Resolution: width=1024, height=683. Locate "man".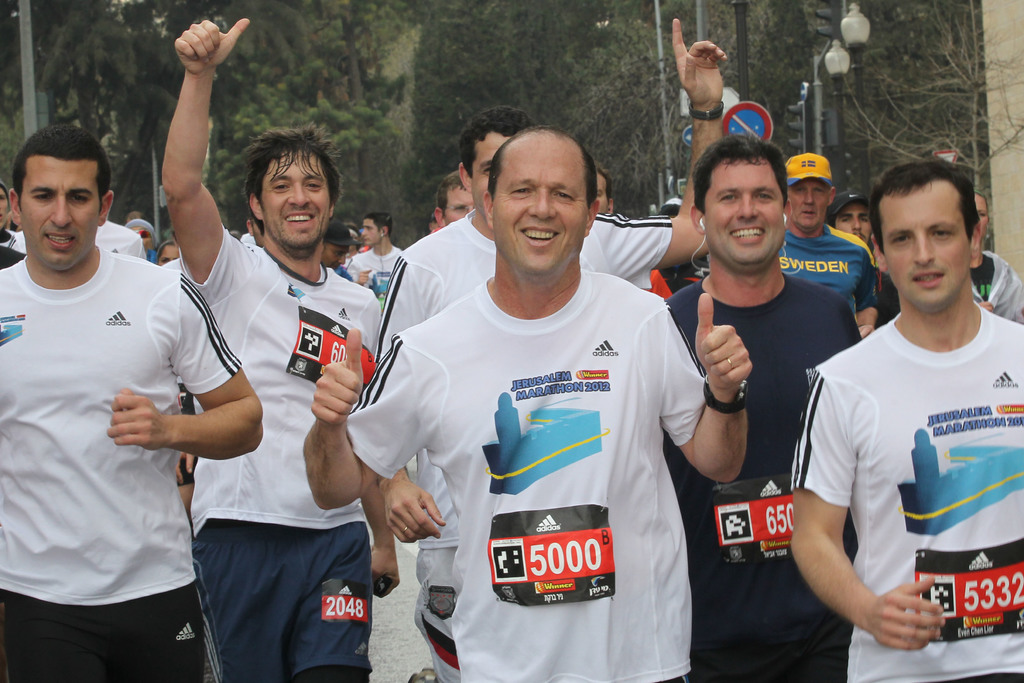
select_region(826, 186, 902, 331).
